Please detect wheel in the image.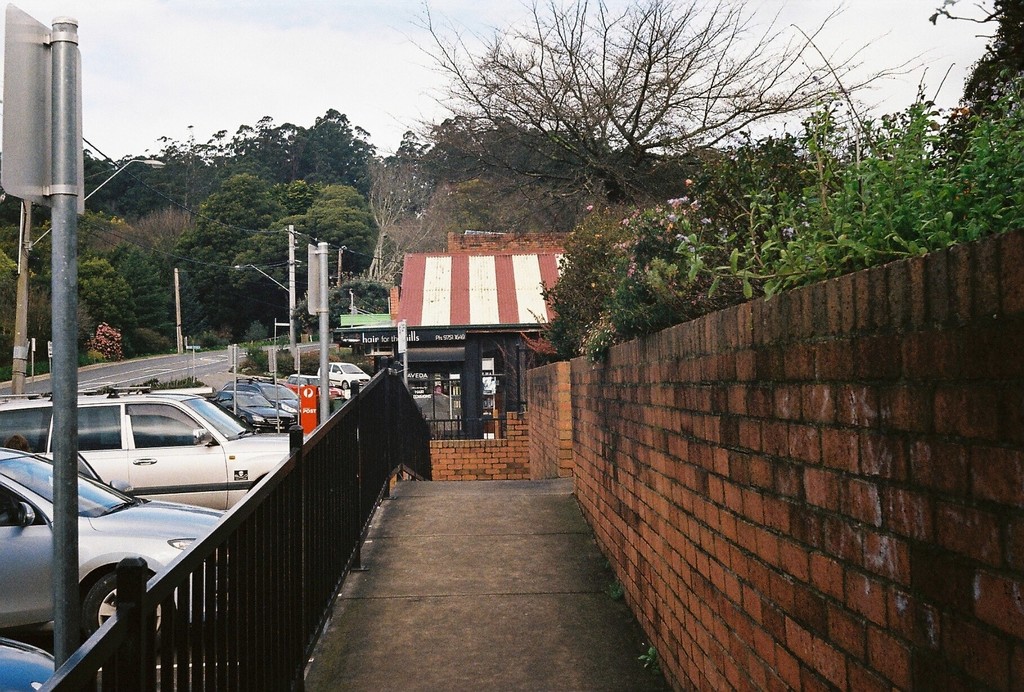
locate(79, 561, 171, 654).
